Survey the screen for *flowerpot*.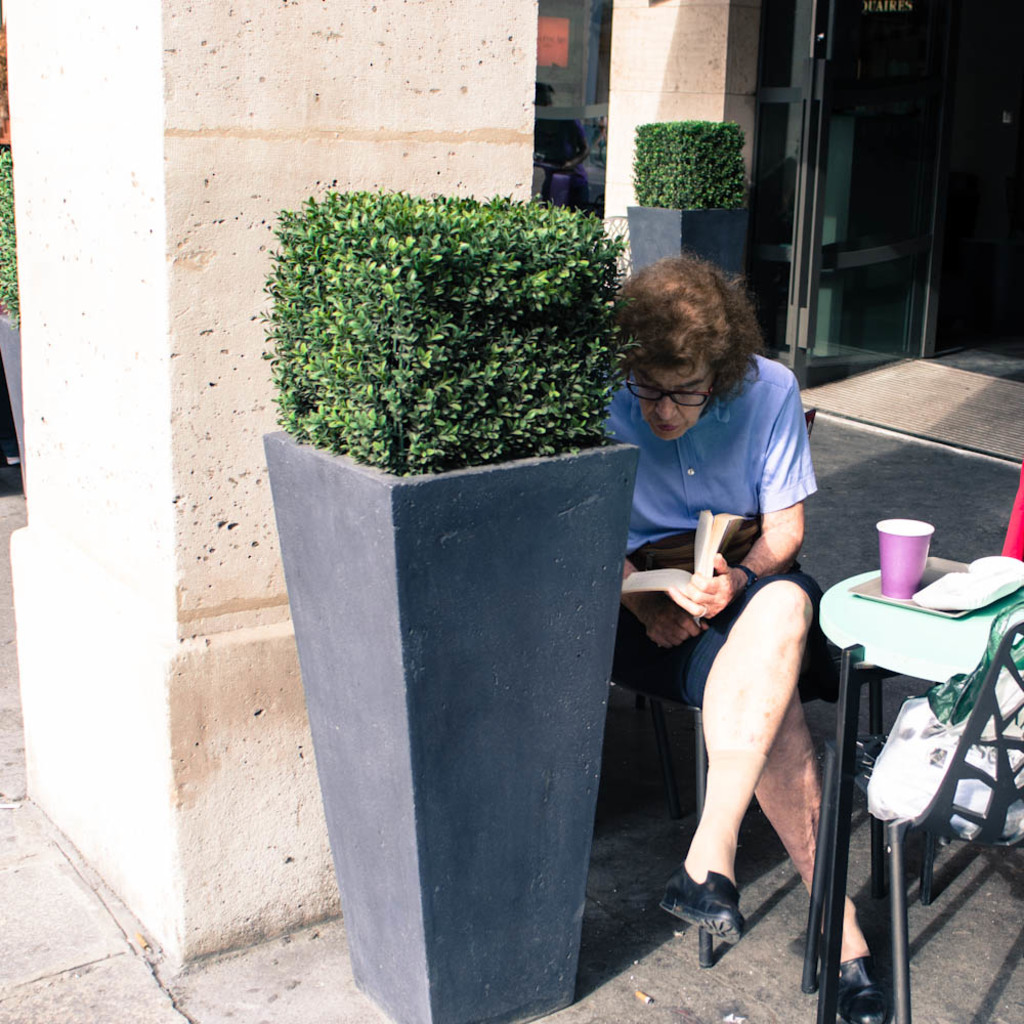
Survey found: {"x1": 0, "y1": 314, "x2": 27, "y2": 497}.
